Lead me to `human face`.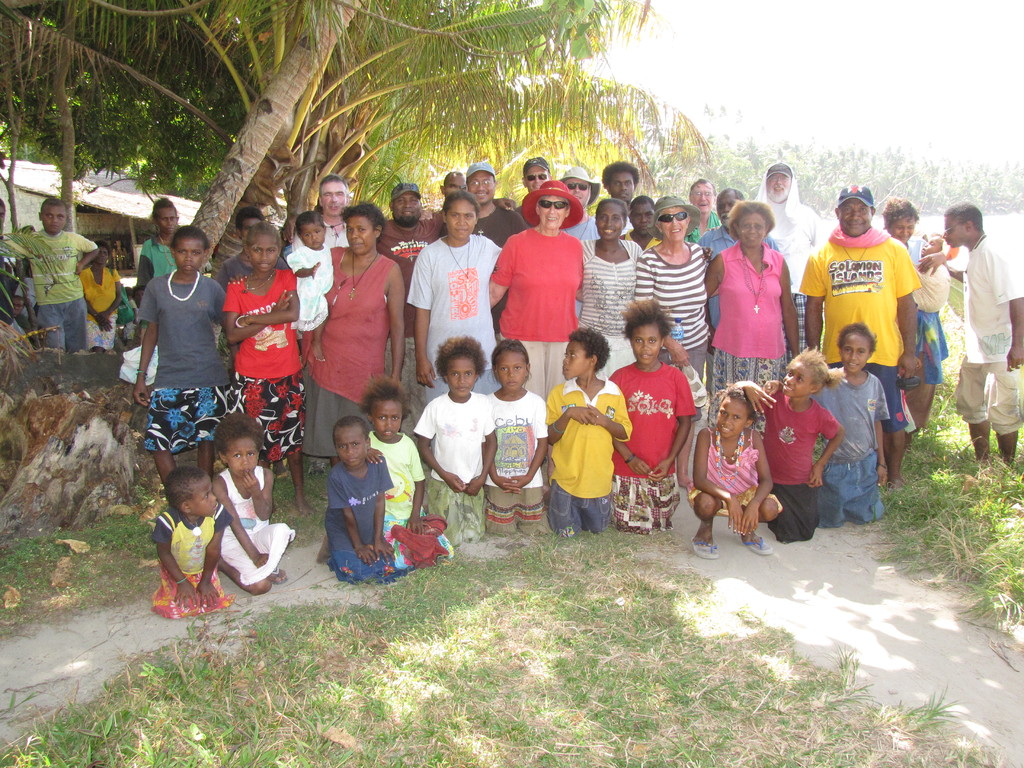
Lead to bbox=(527, 160, 548, 188).
